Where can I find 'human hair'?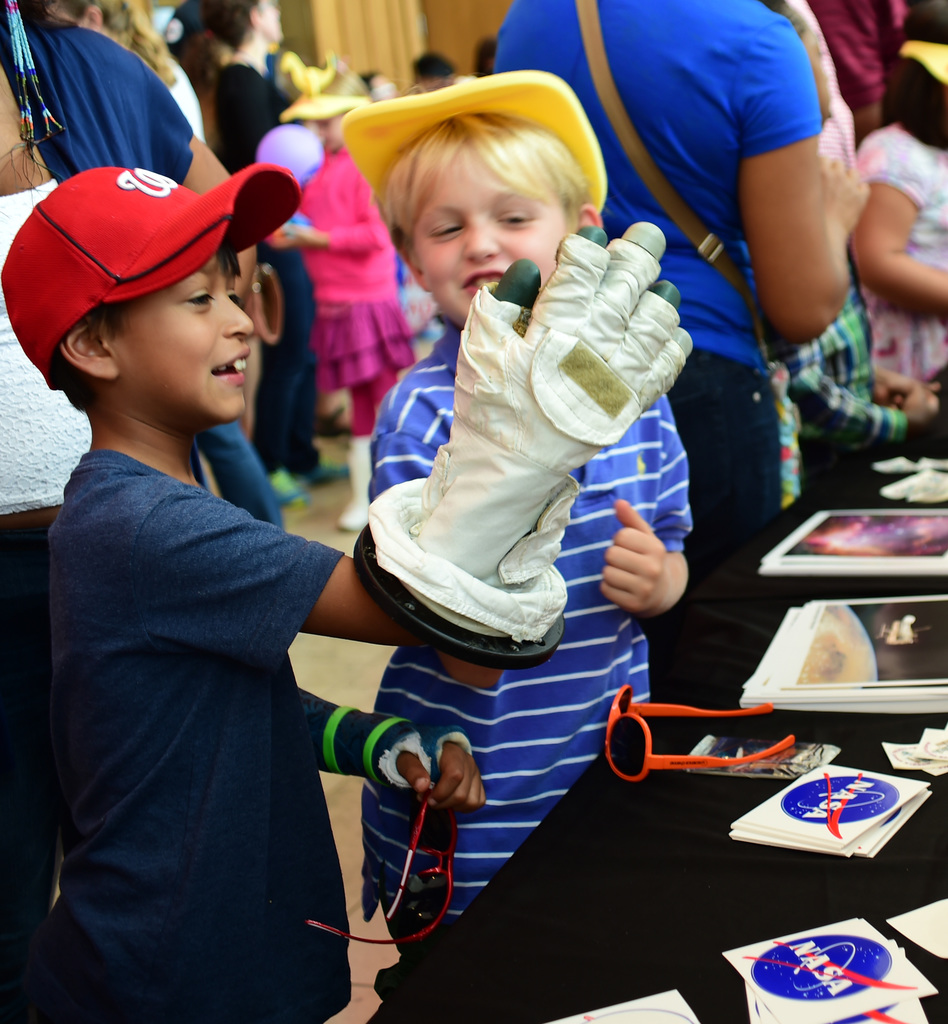
You can find it at [left=200, top=0, right=262, bottom=51].
